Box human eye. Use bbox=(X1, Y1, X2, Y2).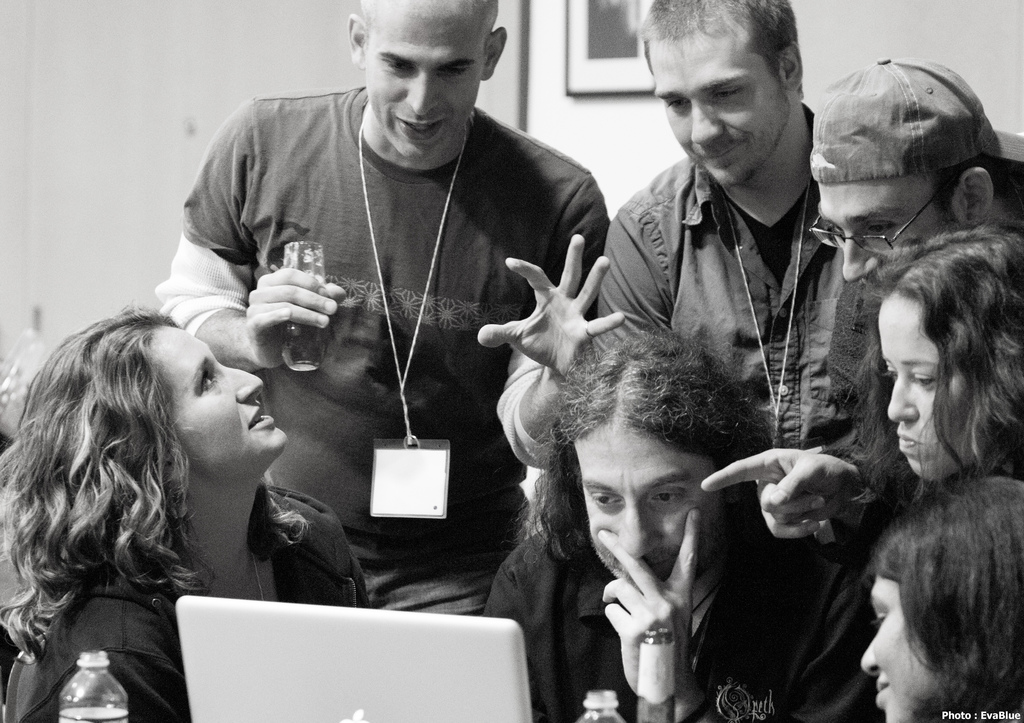
bbox=(826, 225, 845, 236).
